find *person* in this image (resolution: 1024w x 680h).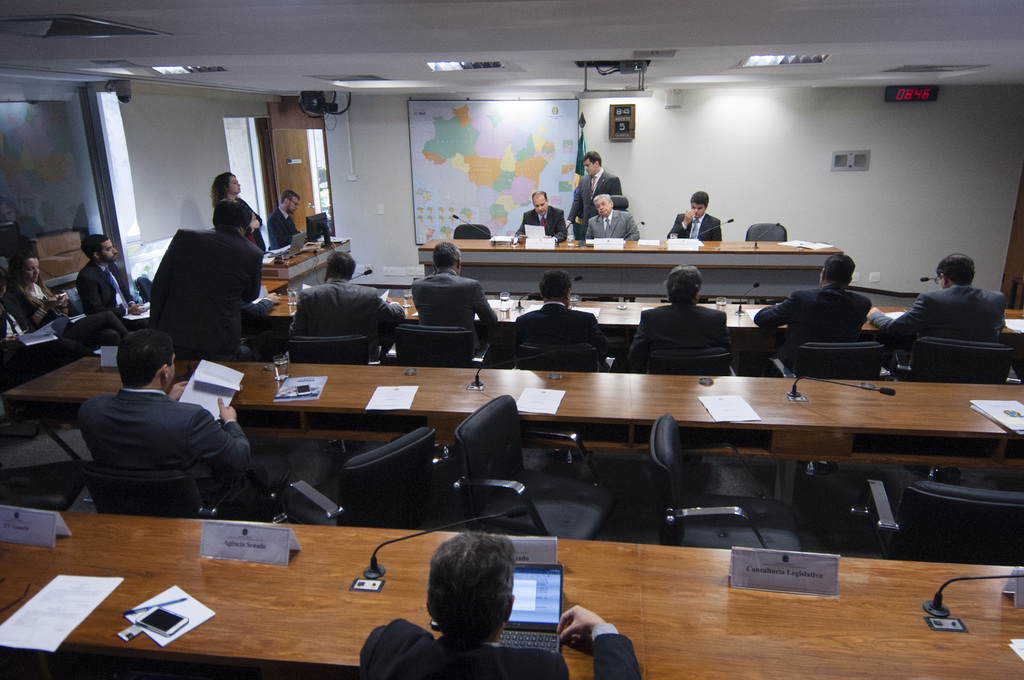
region(0, 309, 67, 387).
